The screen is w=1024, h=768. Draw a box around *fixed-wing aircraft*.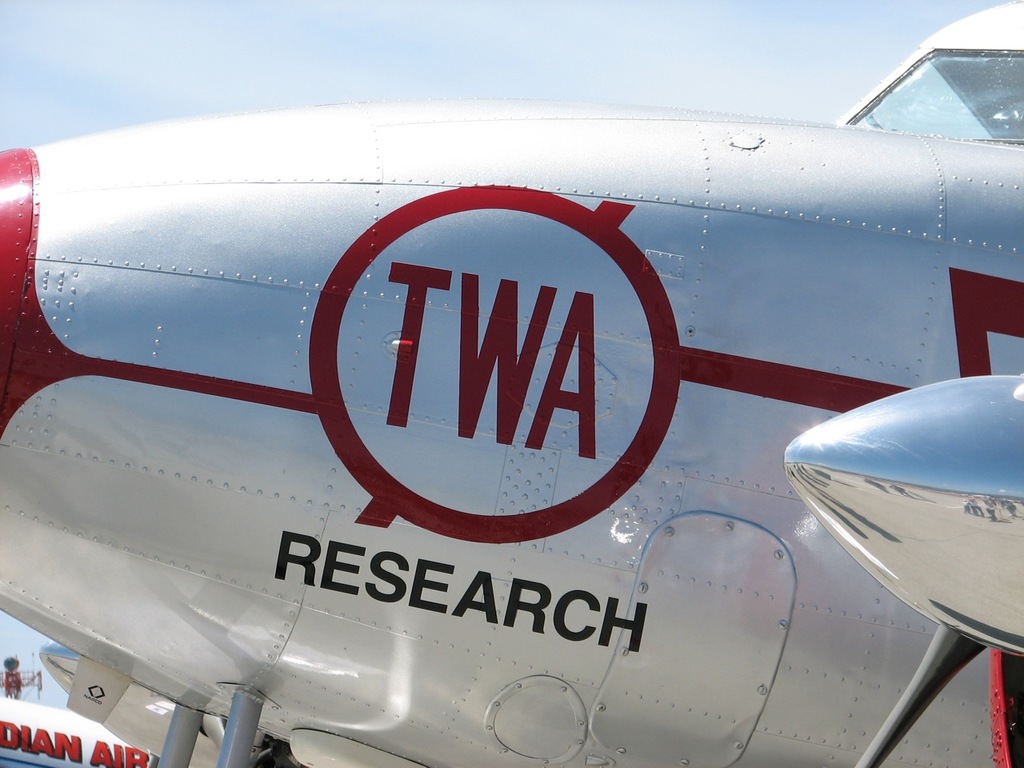
locate(3, 701, 157, 762).
